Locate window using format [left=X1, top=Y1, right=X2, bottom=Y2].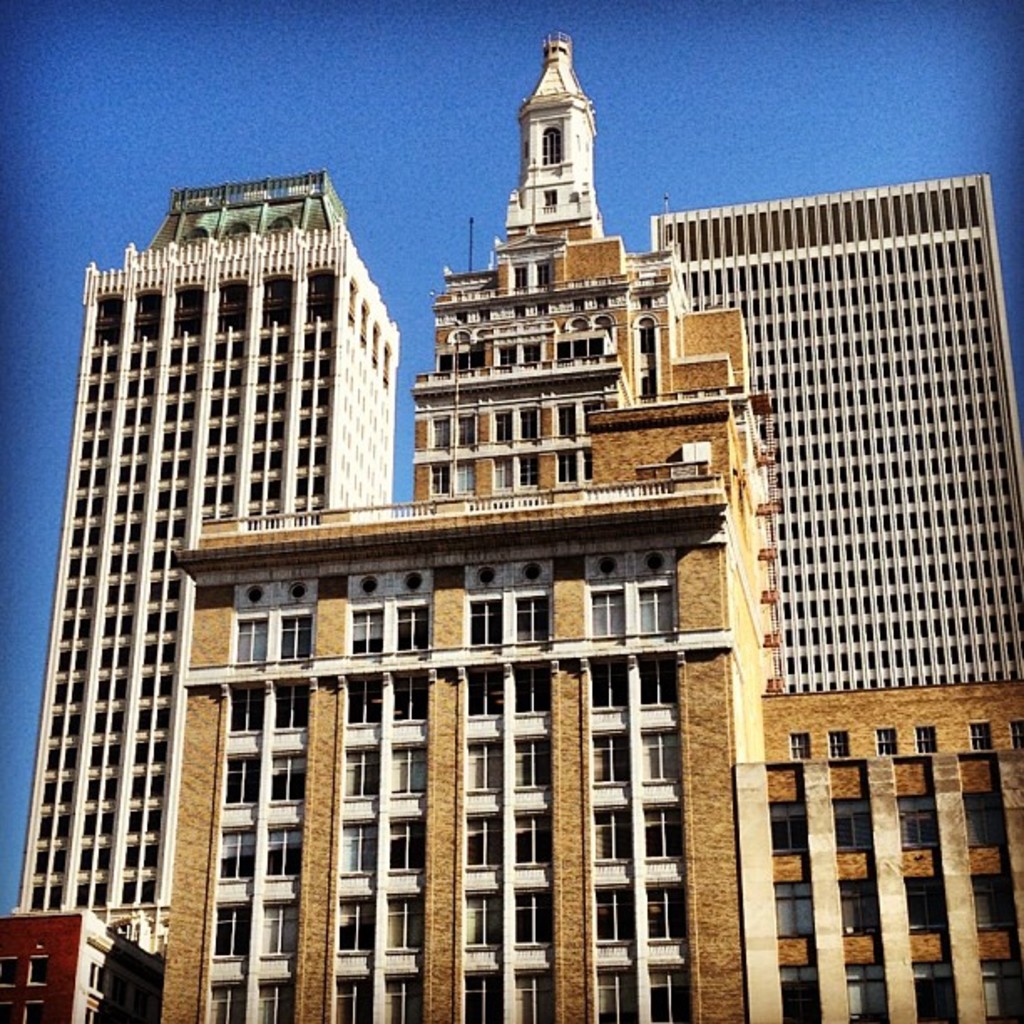
[left=505, top=259, right=530, bottom=294].
